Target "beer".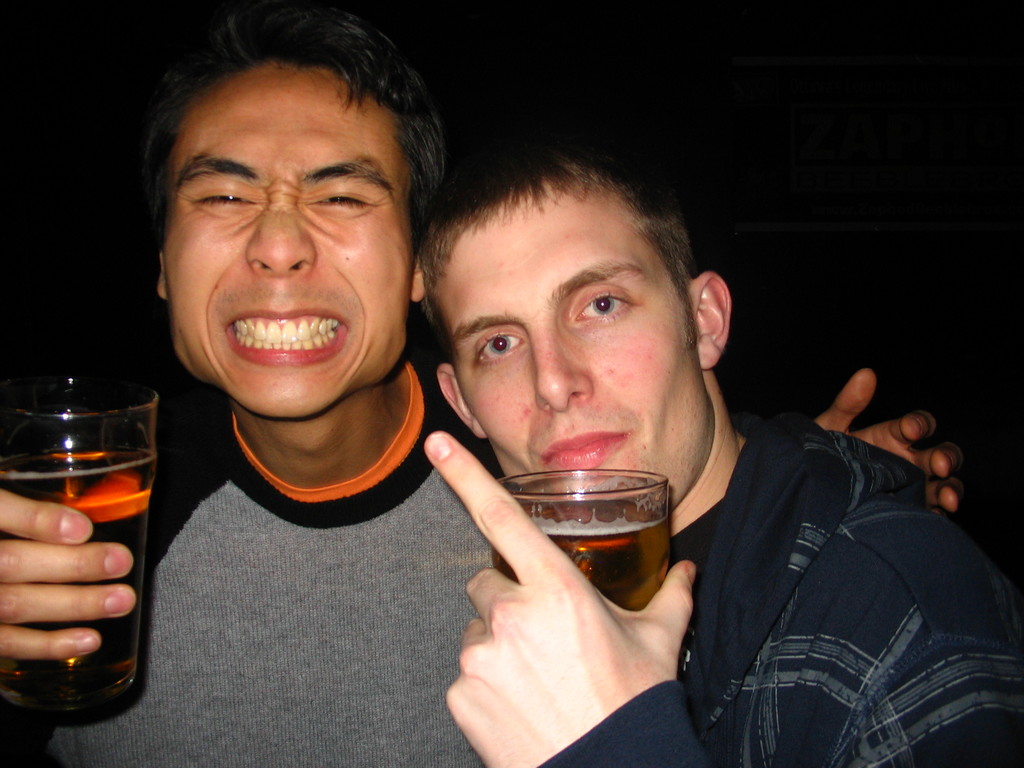
Target region: 3, 450, 141, 716.
